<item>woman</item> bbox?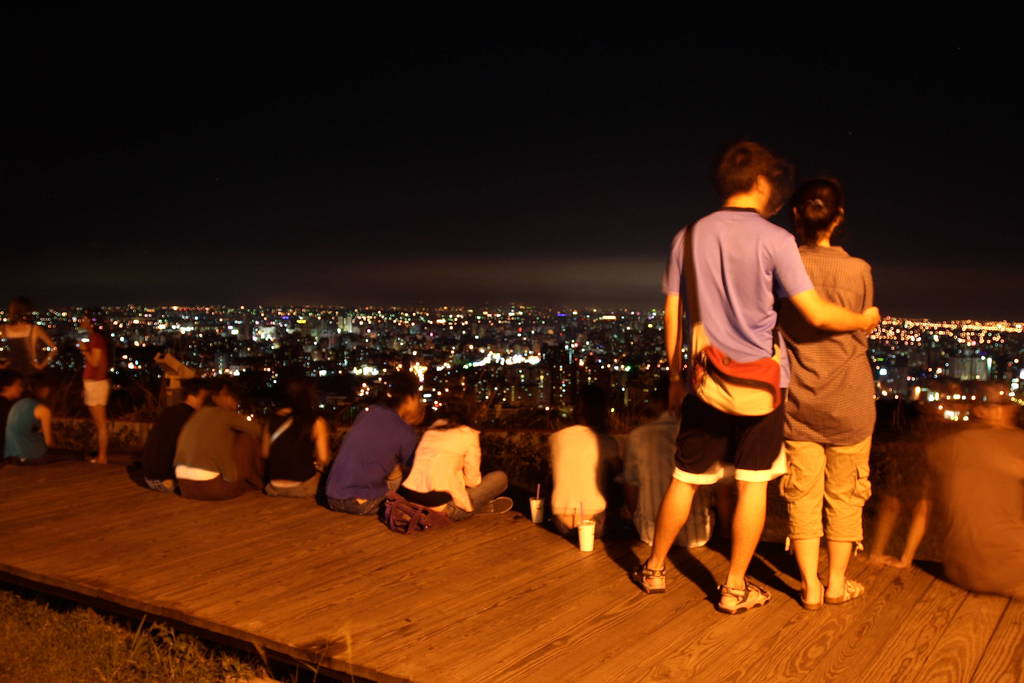
Rect(0, 370, 89, 469)
